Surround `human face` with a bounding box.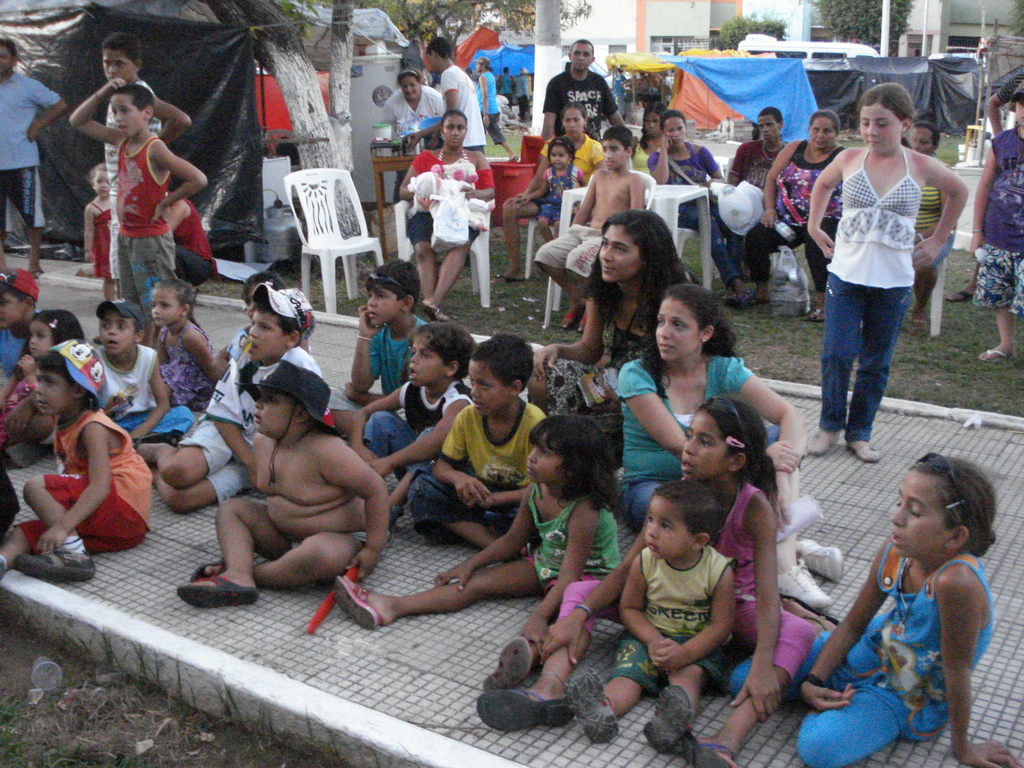
(890,474,948,563).
